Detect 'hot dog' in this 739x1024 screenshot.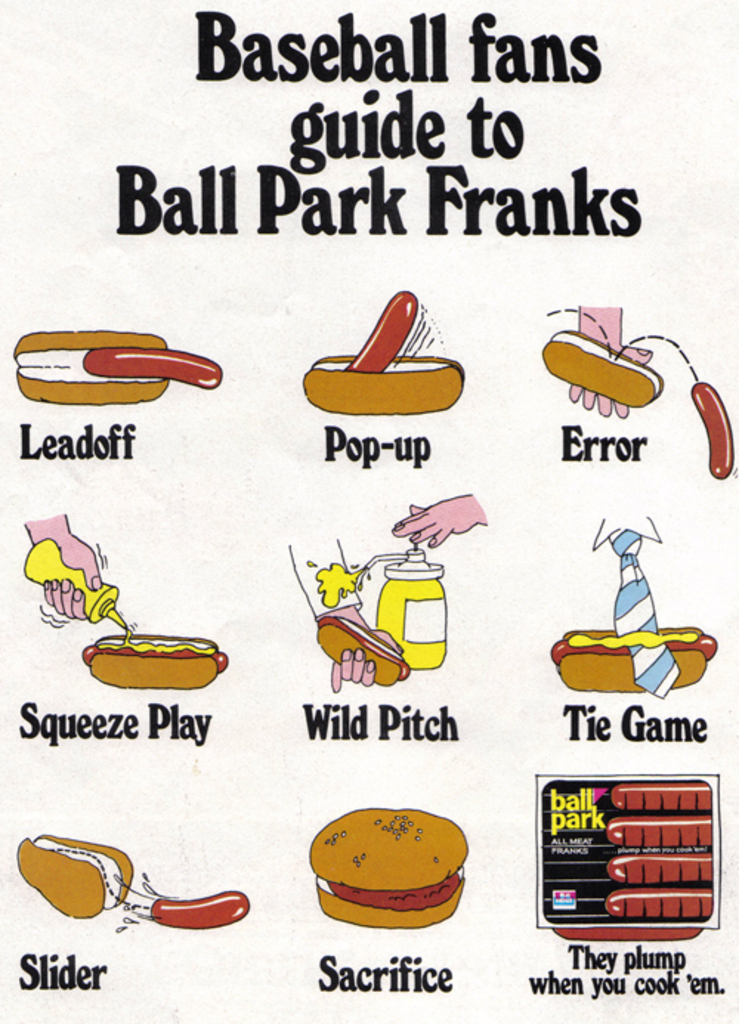
Detection: <bbox>316, 616, 408, 687</bbox>.
